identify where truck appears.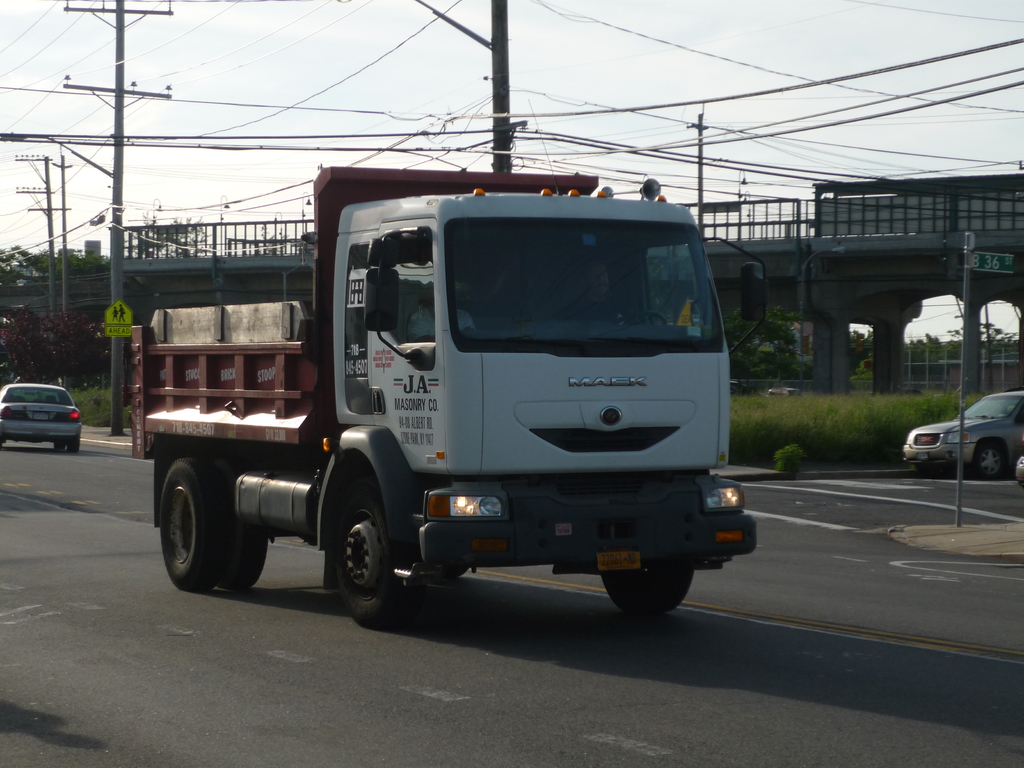
Appears at select_region(124, 165, 763, 643).
